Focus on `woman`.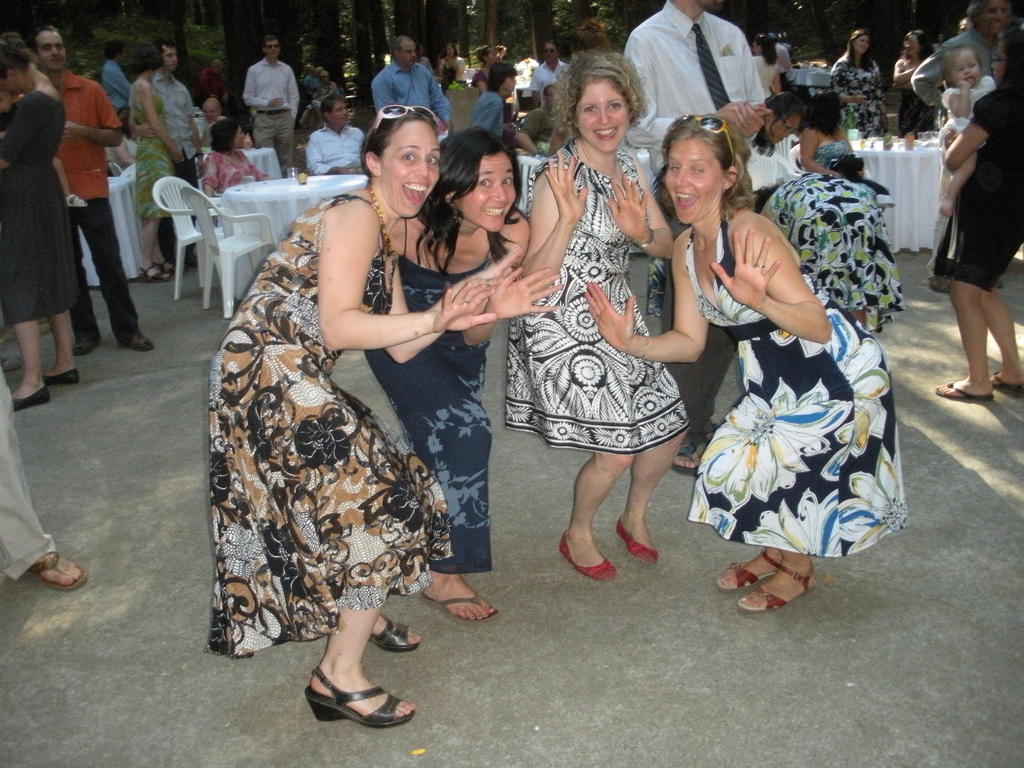
Focused at x1=801, y1=93, x2=893, y2=207.
